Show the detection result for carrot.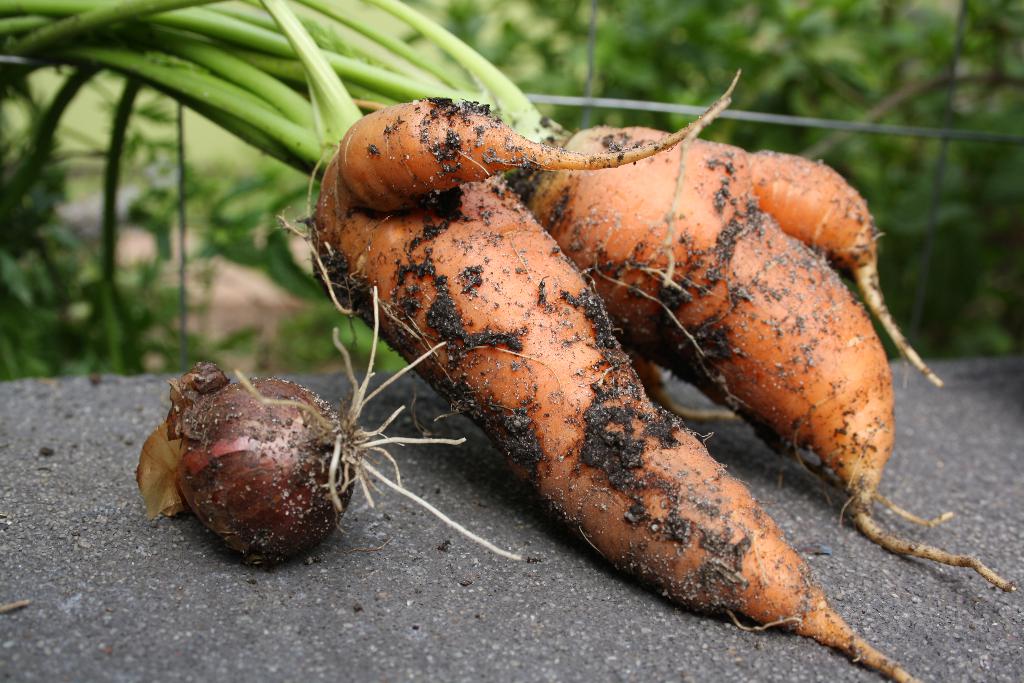
0:0:938:682.
